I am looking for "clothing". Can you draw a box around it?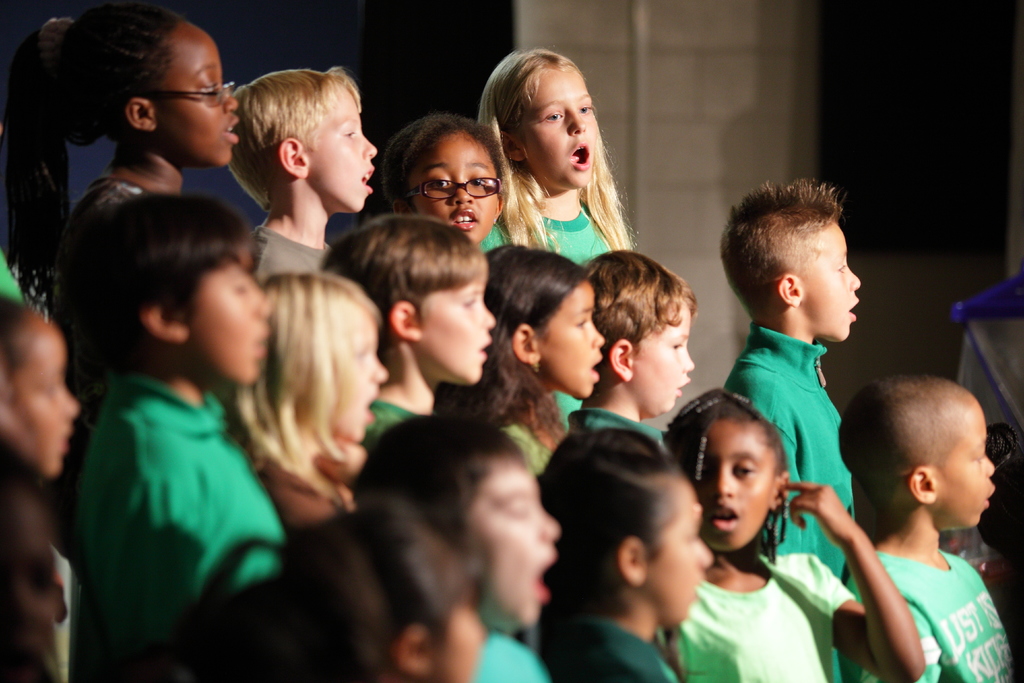
Sure, the bounding box is (246, 222, 342, 286).
